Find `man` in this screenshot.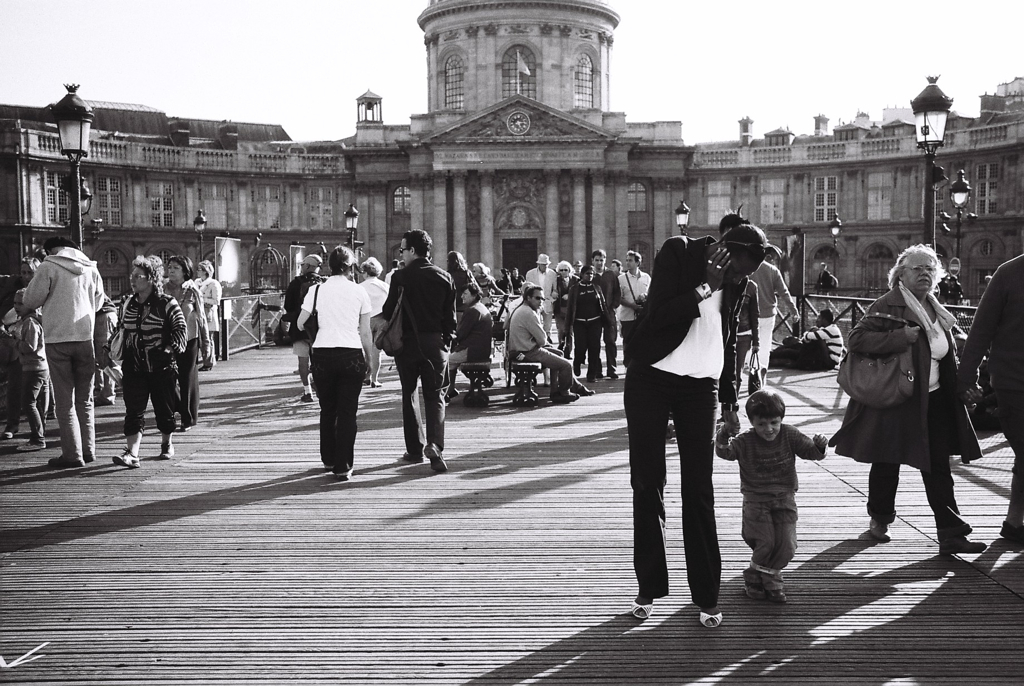
The bounding box for `man` is {"x1": 622, "y1": 247, "x2": 651, "y2": 364}.
